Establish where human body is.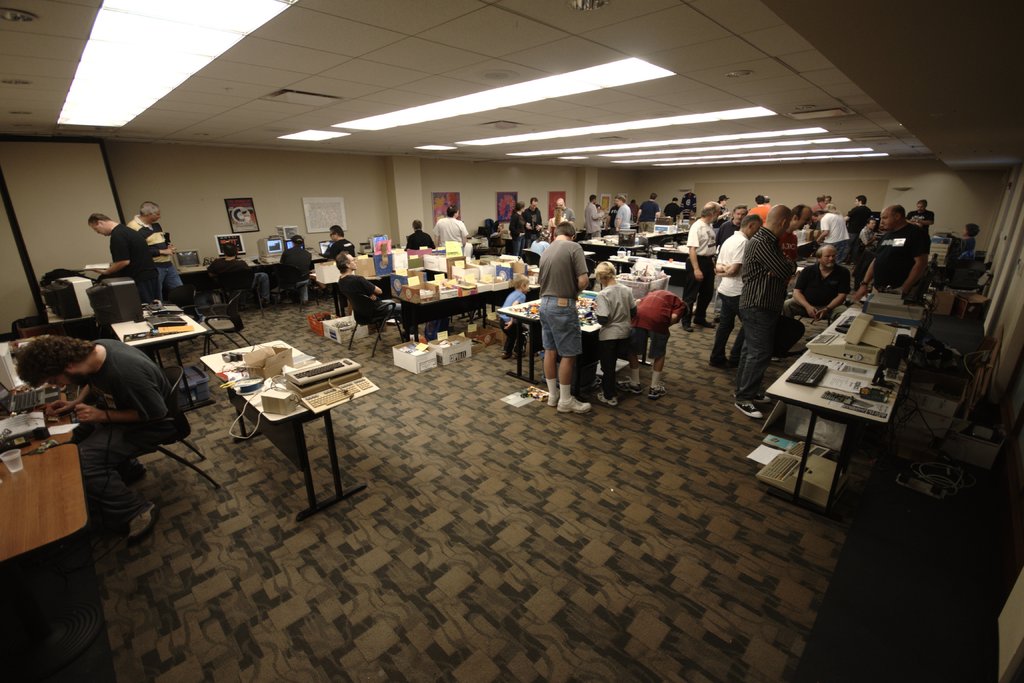
Established at [909,199,934,228].
